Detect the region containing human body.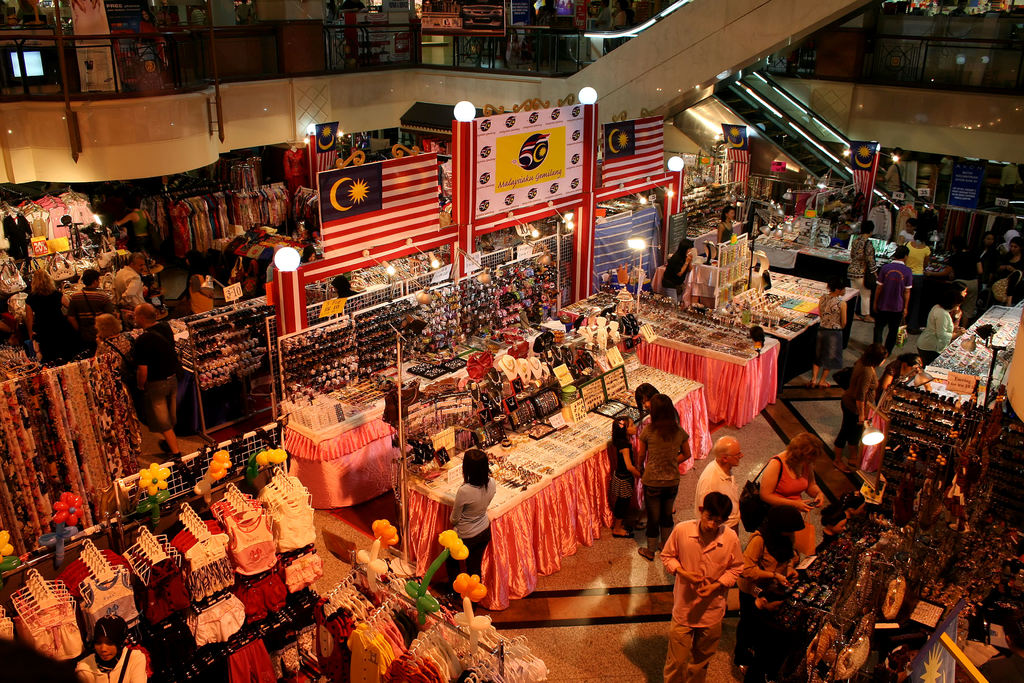
893 211 913 238.
